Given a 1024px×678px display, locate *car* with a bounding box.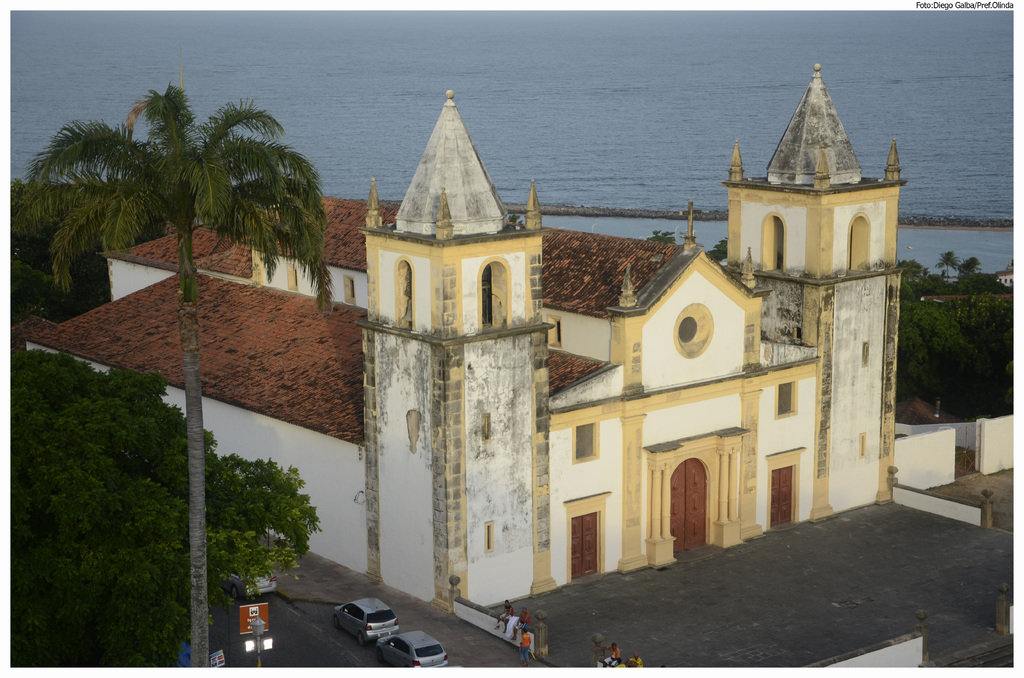
Located: left=220, top=565, right=279, bottom=606.
